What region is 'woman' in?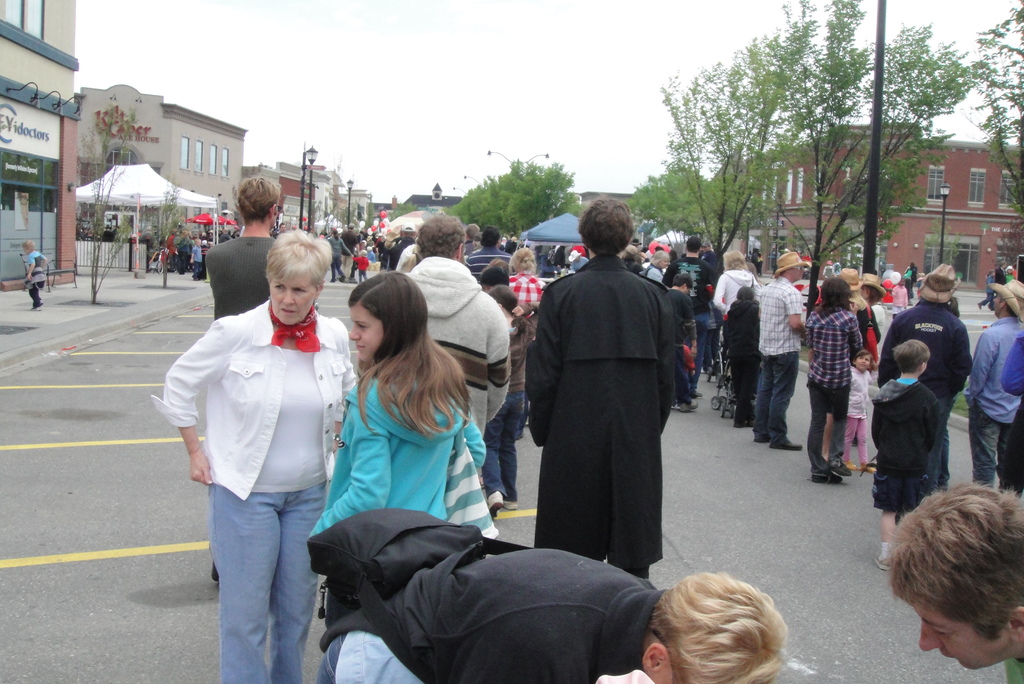
[171,212,354,671].
